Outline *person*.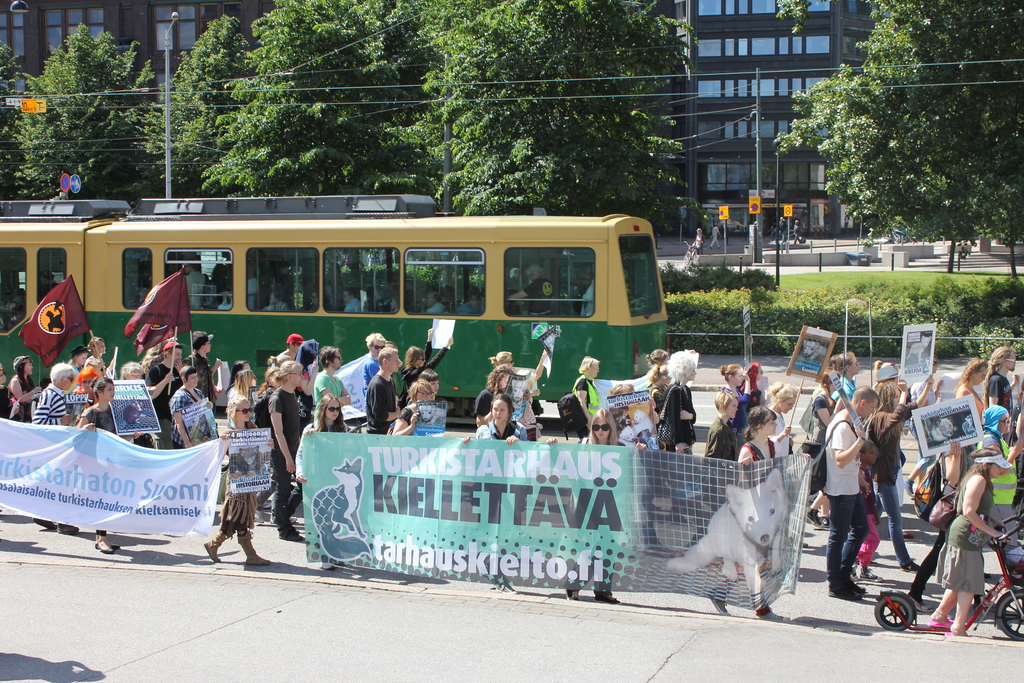
Outline: 777 217 789 240.
